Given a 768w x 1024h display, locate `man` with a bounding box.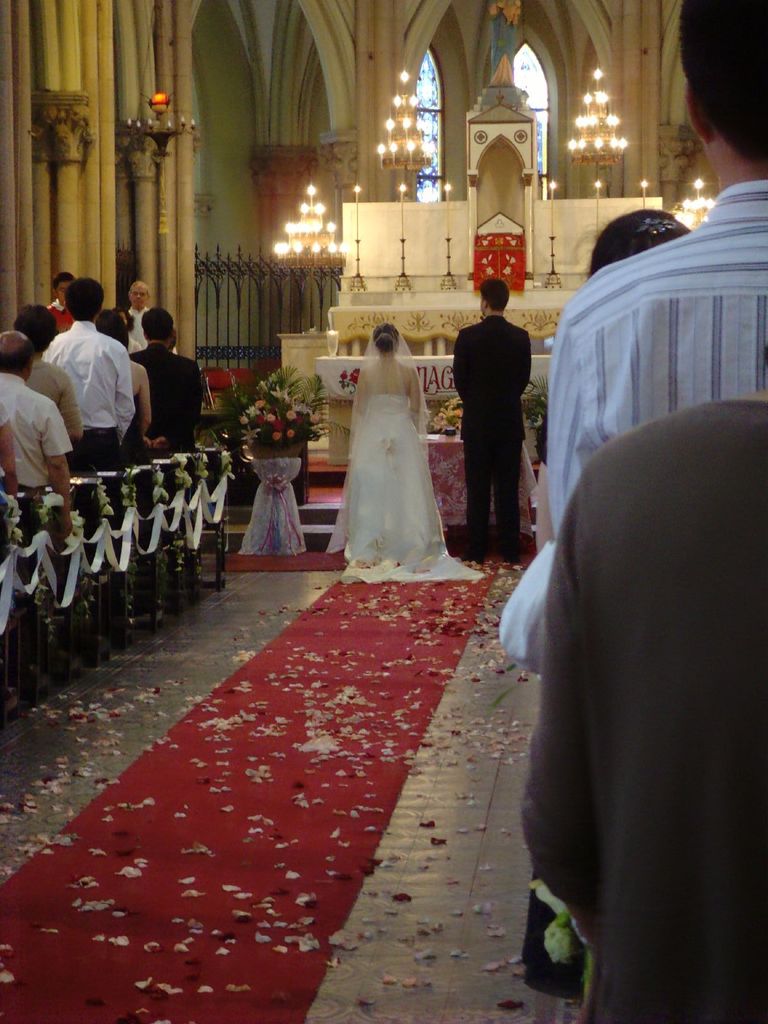
Located: detection(129, 305, 201, 463).
